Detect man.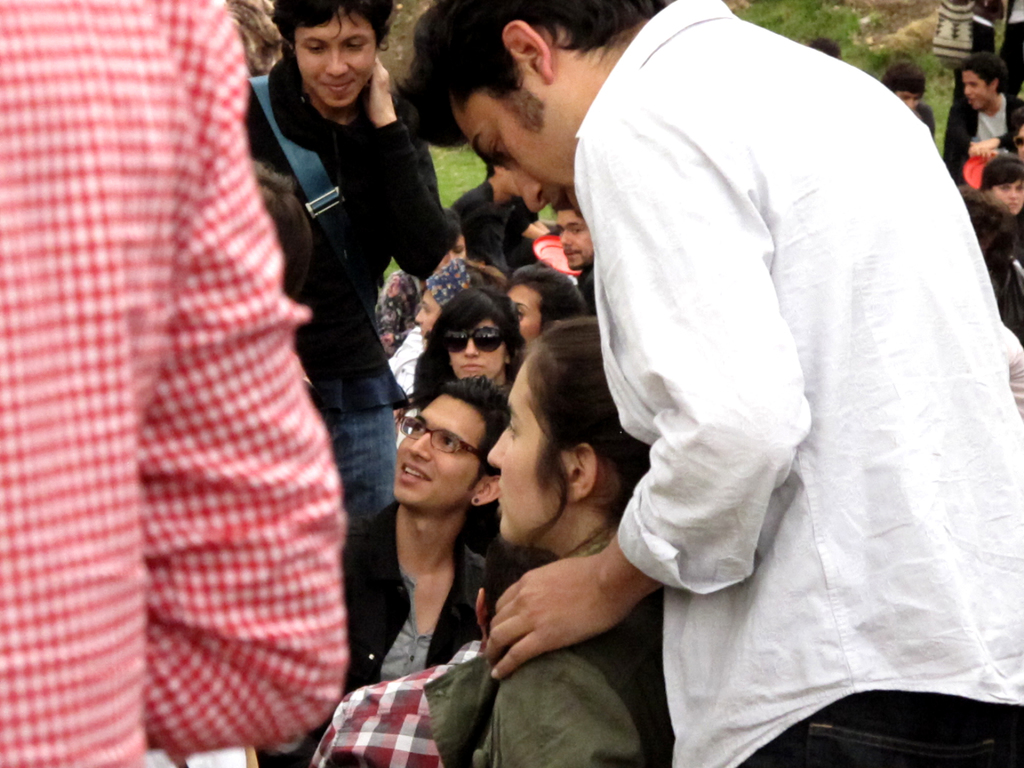
Detected at [0,0,347,767].
